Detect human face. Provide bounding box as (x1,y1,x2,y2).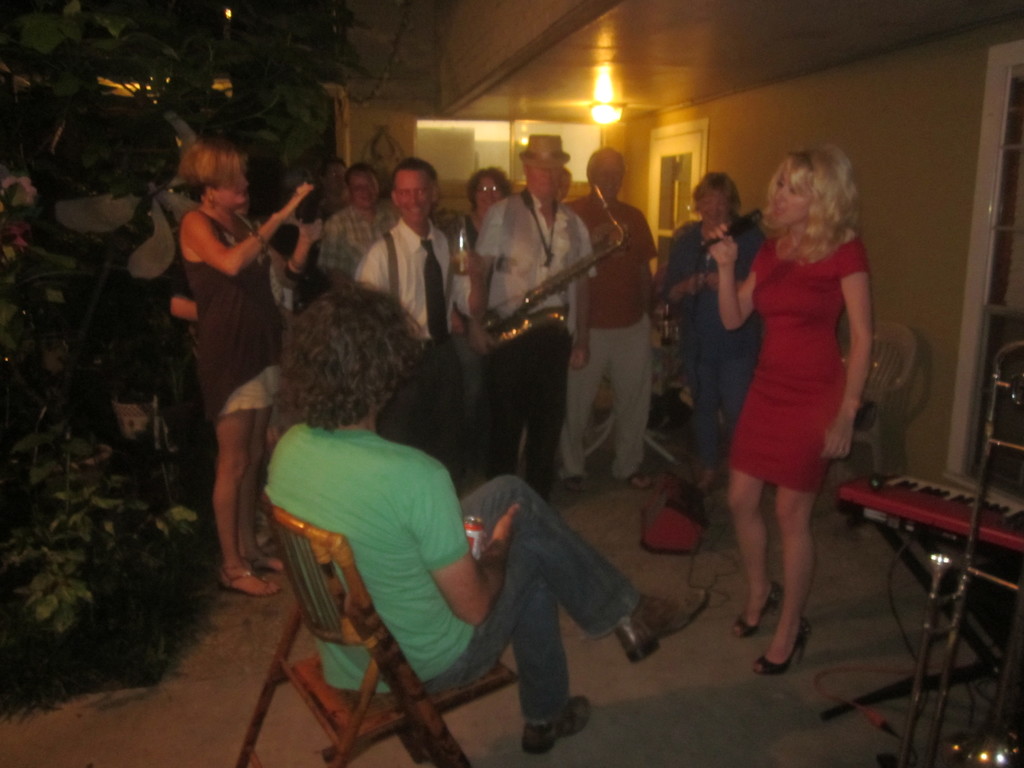
(774,172,807,228).
